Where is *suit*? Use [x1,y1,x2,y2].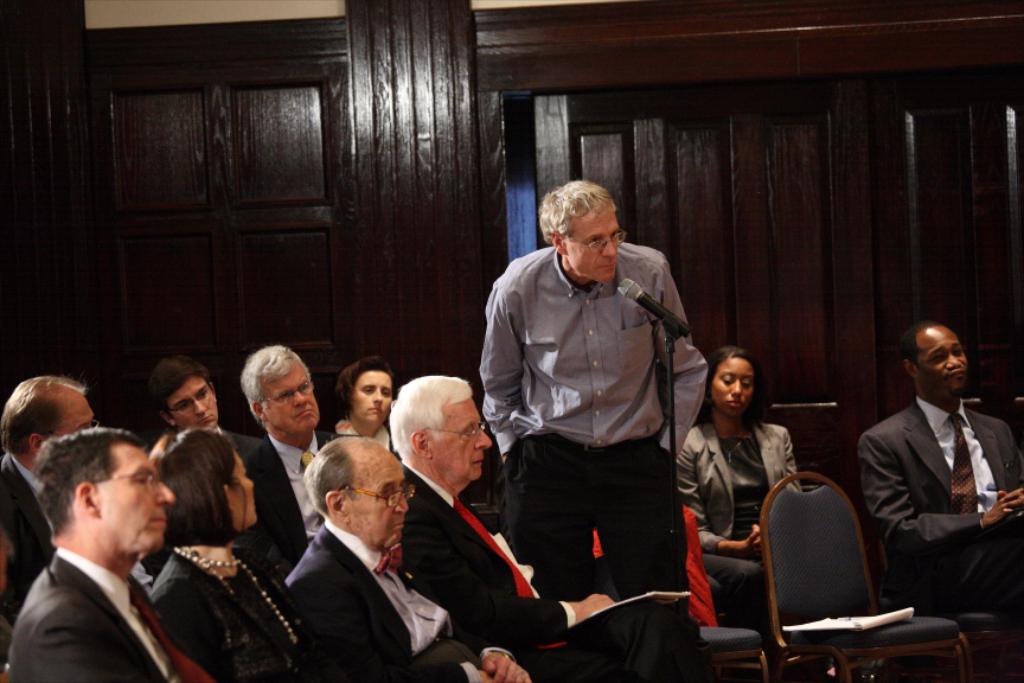
[397,457,709,682].
